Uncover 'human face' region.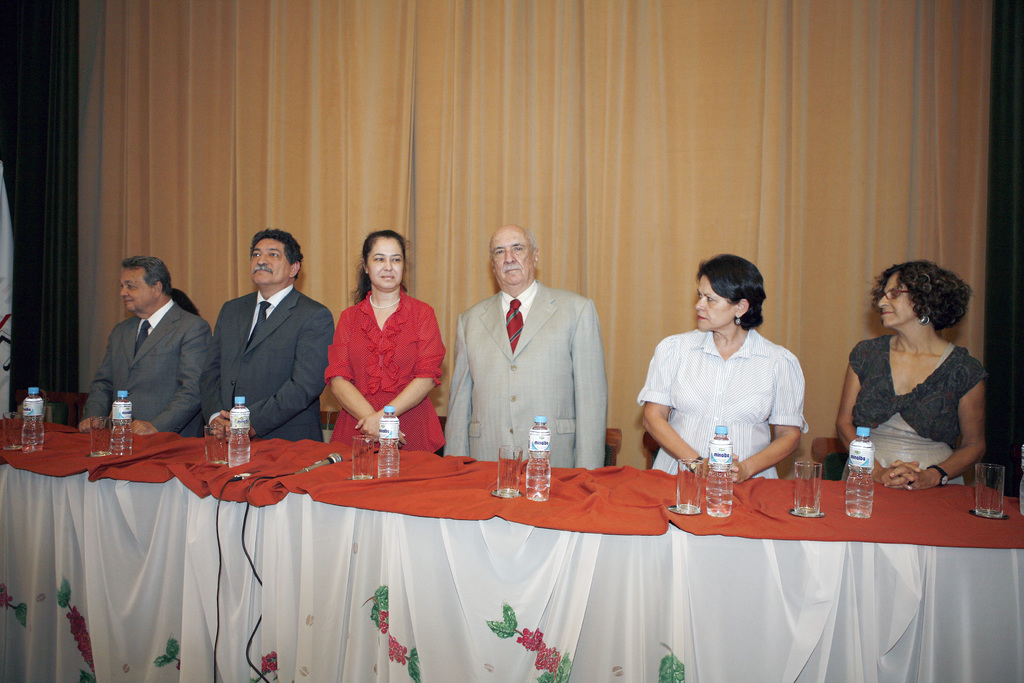
Uncovered: crop(366, 236, 408, 293).
